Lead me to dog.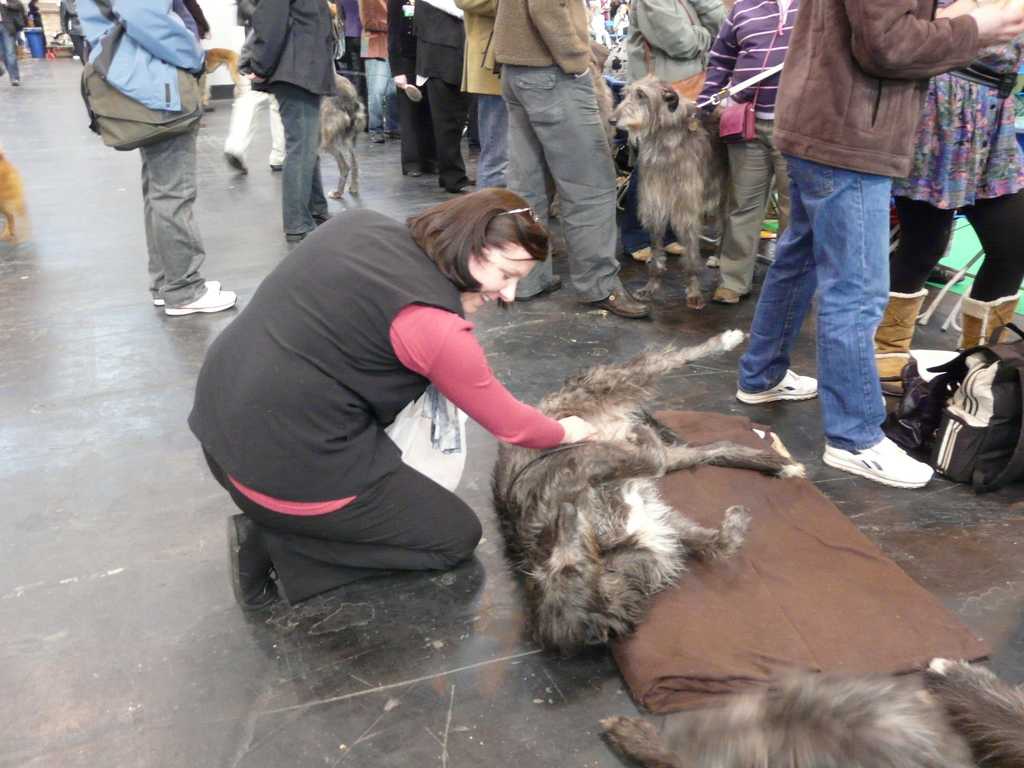
Lead to 611 77 779 307.
